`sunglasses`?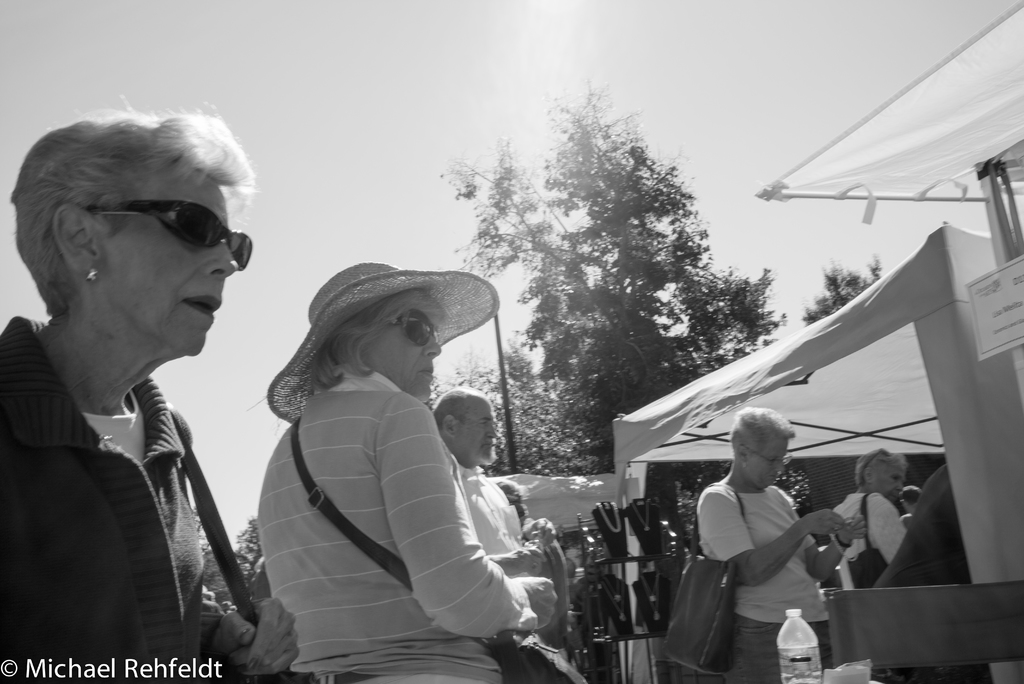
rect(386, 312, 435, 348)
